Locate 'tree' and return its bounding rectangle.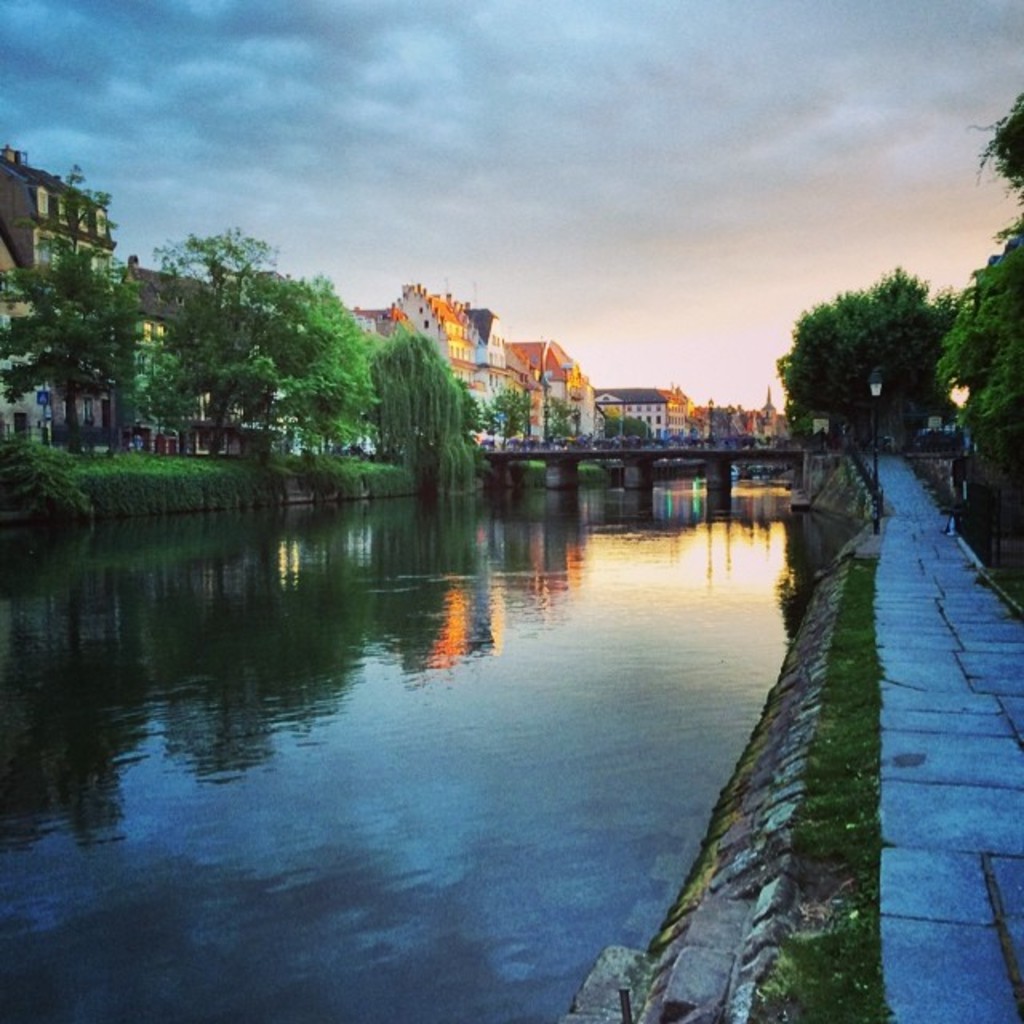
left=357, top=318, right=472, bottom=496.
